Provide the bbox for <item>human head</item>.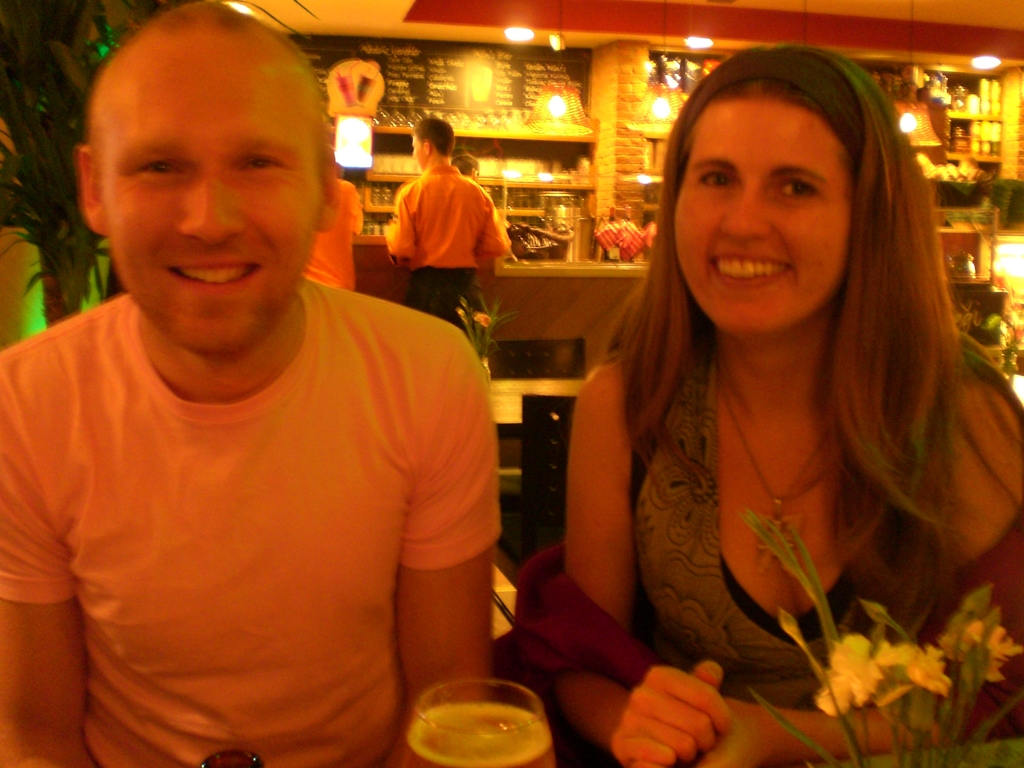
413,111,461,175.
